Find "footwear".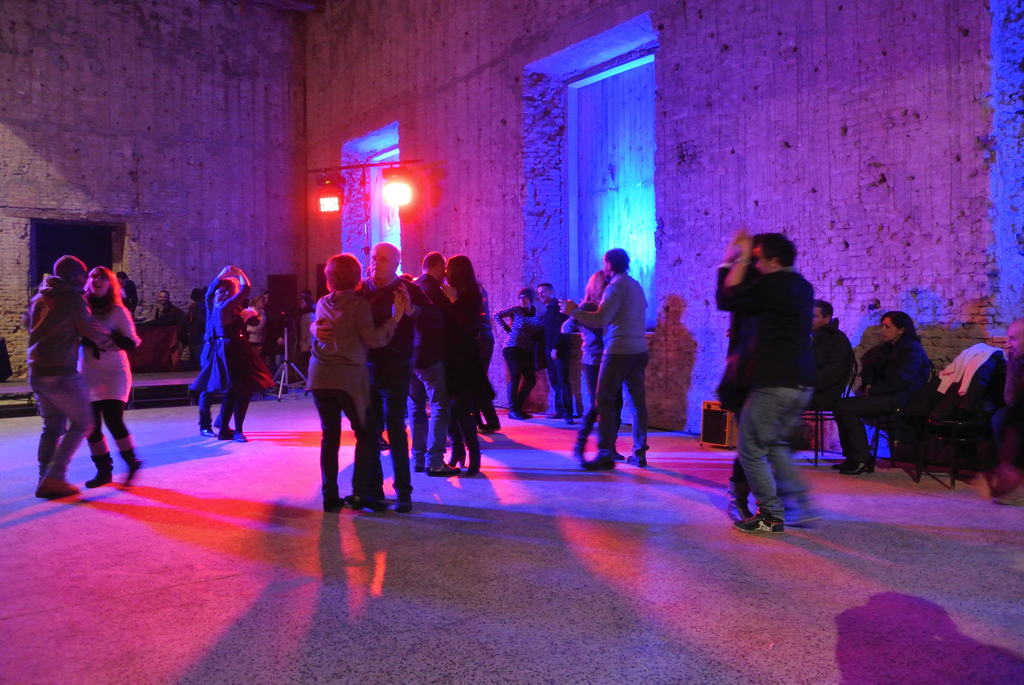
<region>996, 484, 1023, 506</region>.
